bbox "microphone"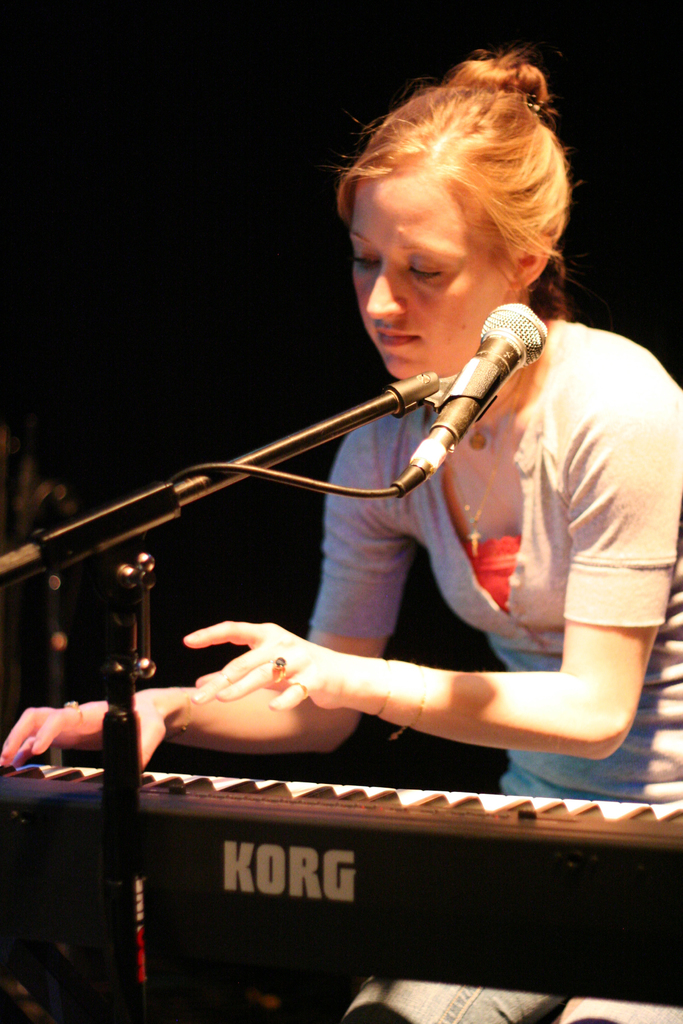
bbox(393, 301, 546, 494)
